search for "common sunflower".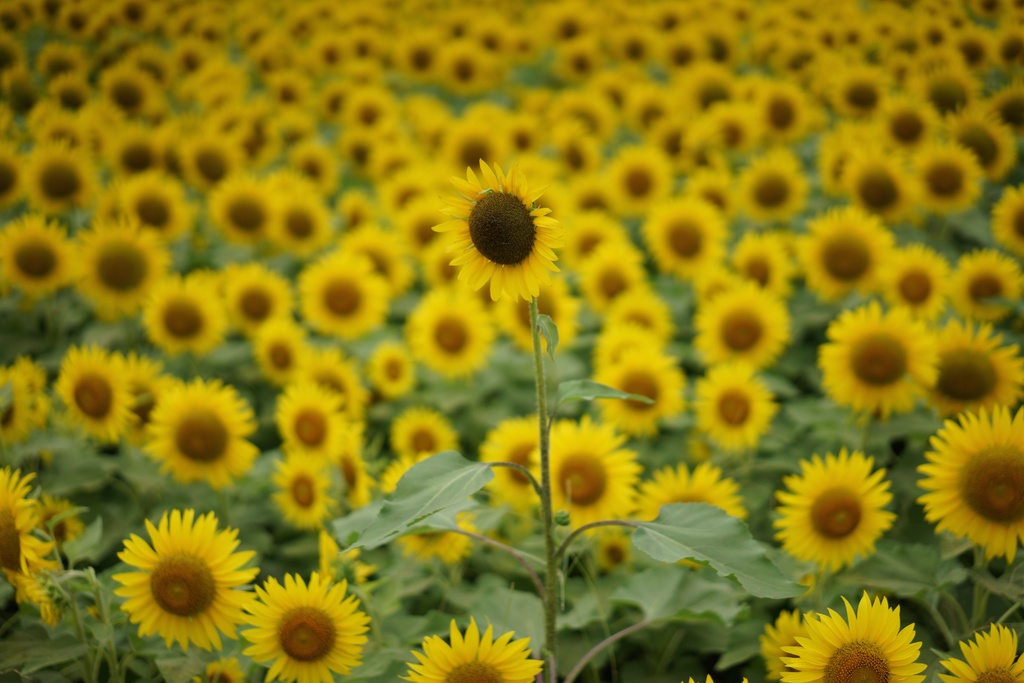
Found at region(532, 420, 648, 540).
